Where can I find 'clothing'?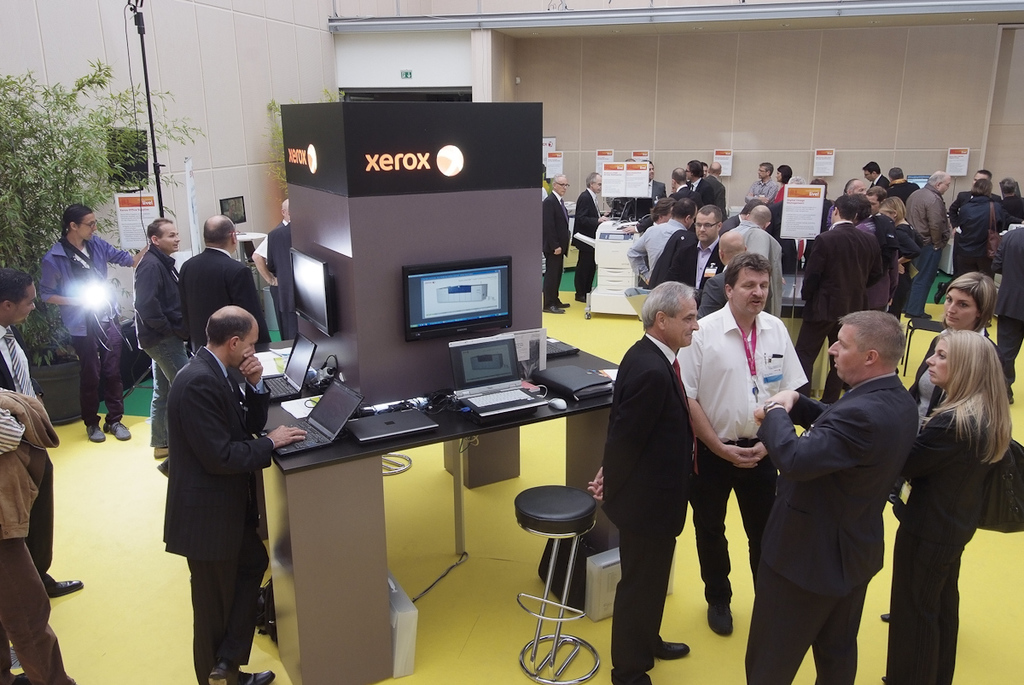
You can find it at [676,299,809,606].
